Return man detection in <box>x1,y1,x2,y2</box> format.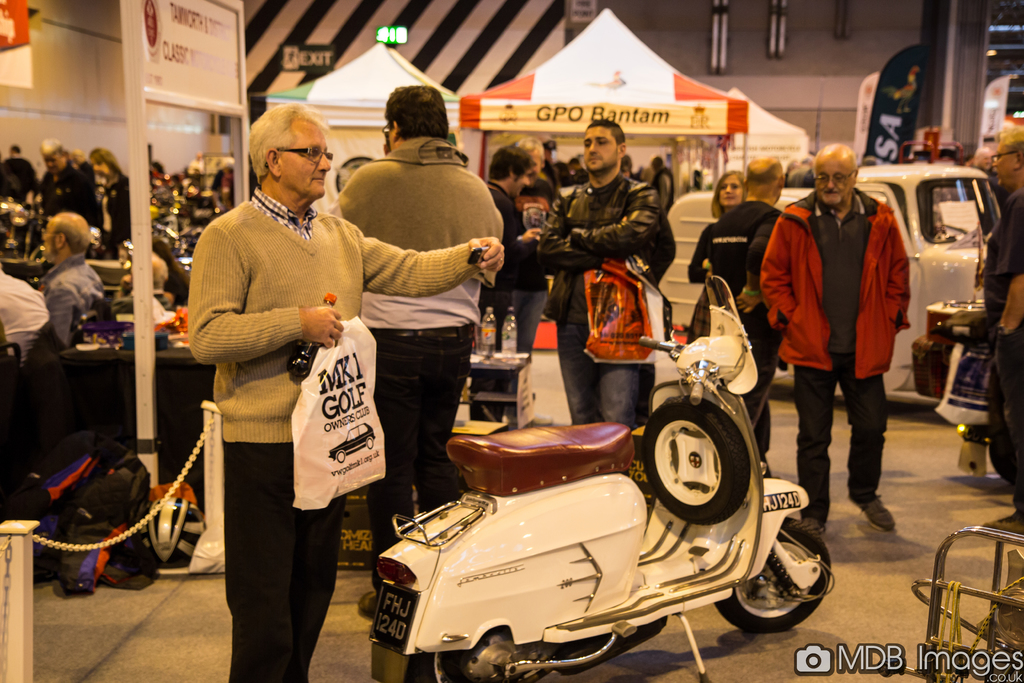
<box>37,210,104,345</box>.
